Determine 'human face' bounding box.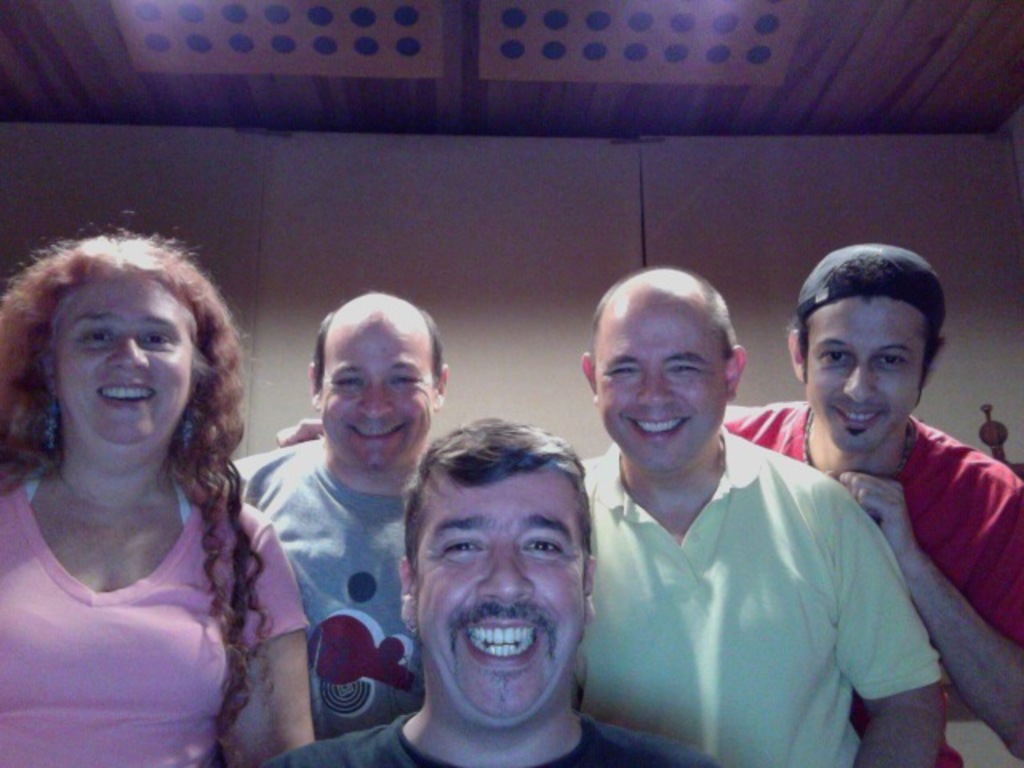
Determined: 53 278 192 440.
